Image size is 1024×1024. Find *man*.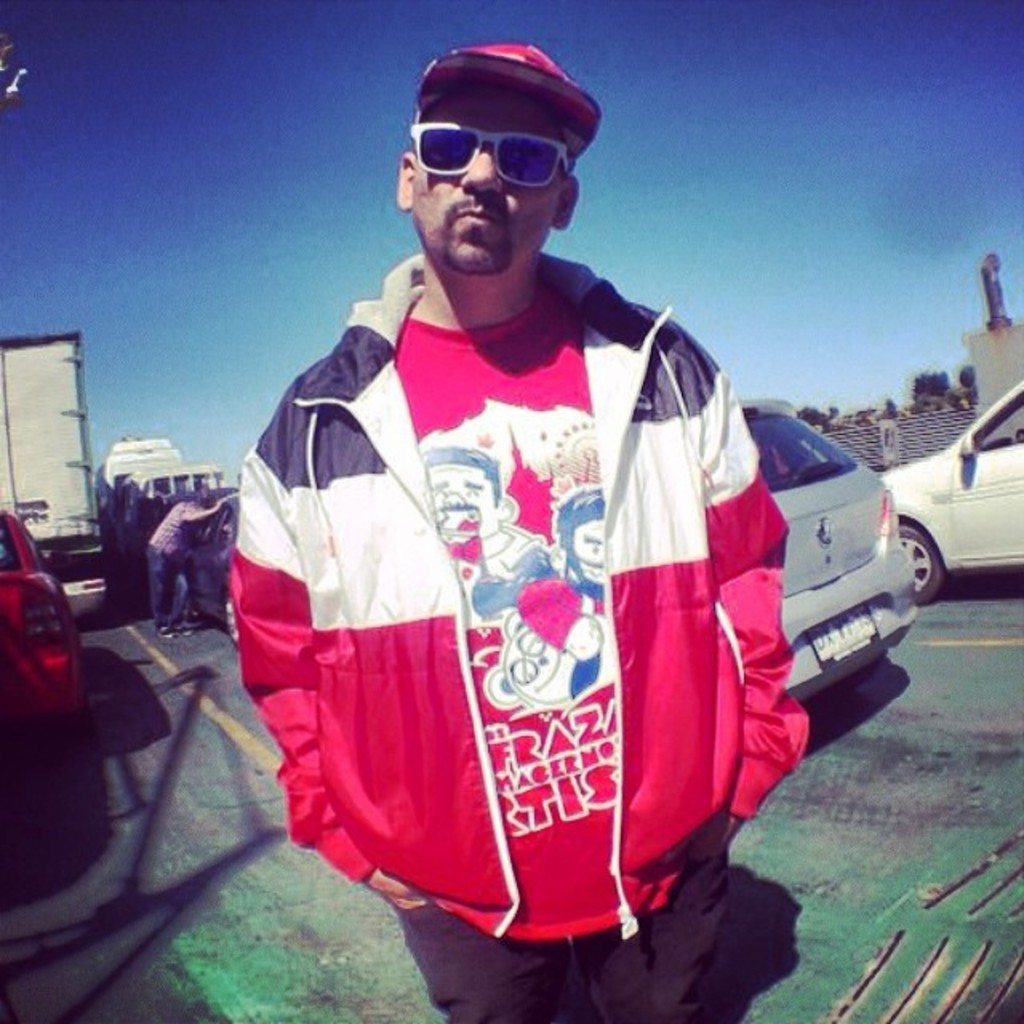
{"x1": 230, "y1": 46, "x2": 795, "y2": 944}.
